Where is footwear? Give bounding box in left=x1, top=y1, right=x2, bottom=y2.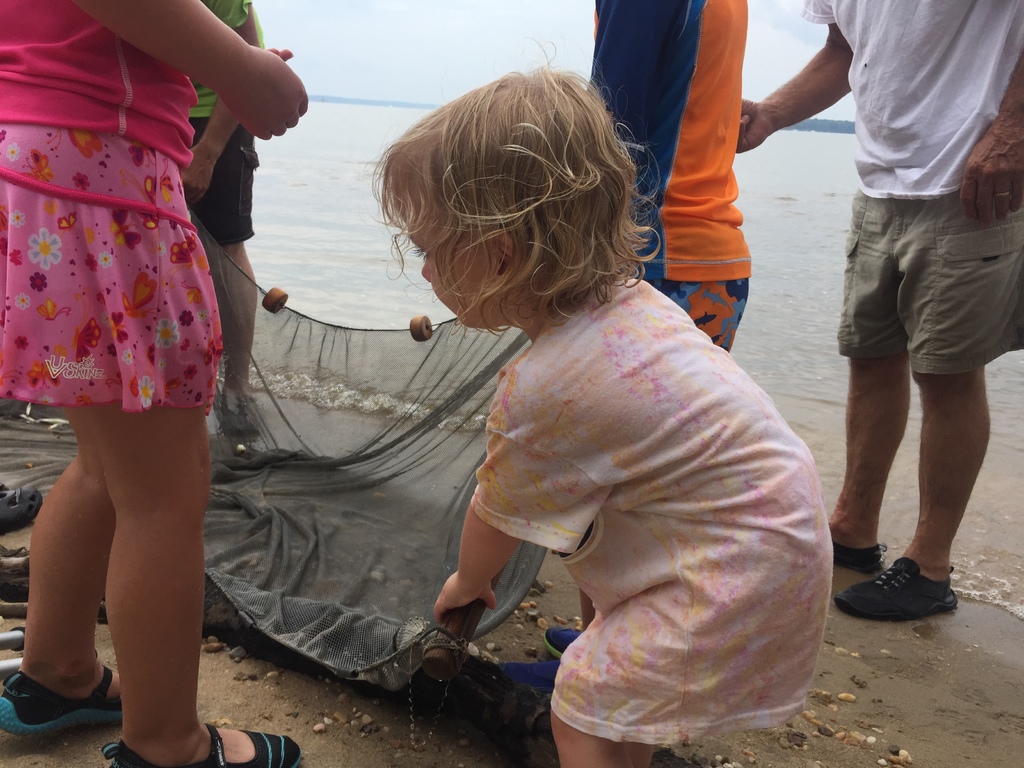
left=867, top=555, right=960, bottom=636.
